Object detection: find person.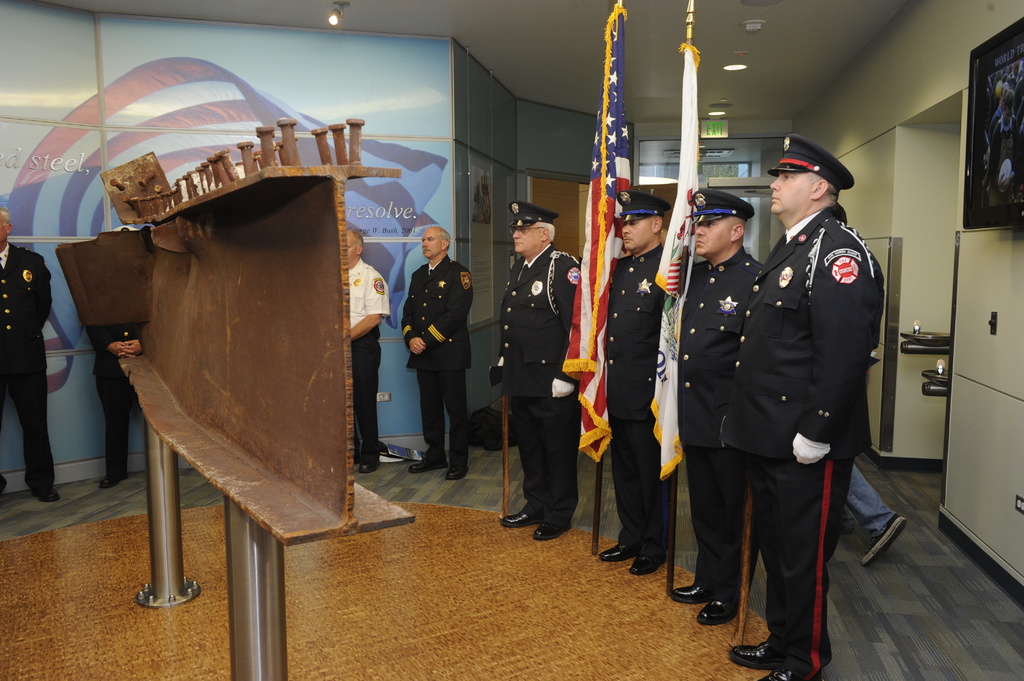
bbox(398, 193, 471, 474).
